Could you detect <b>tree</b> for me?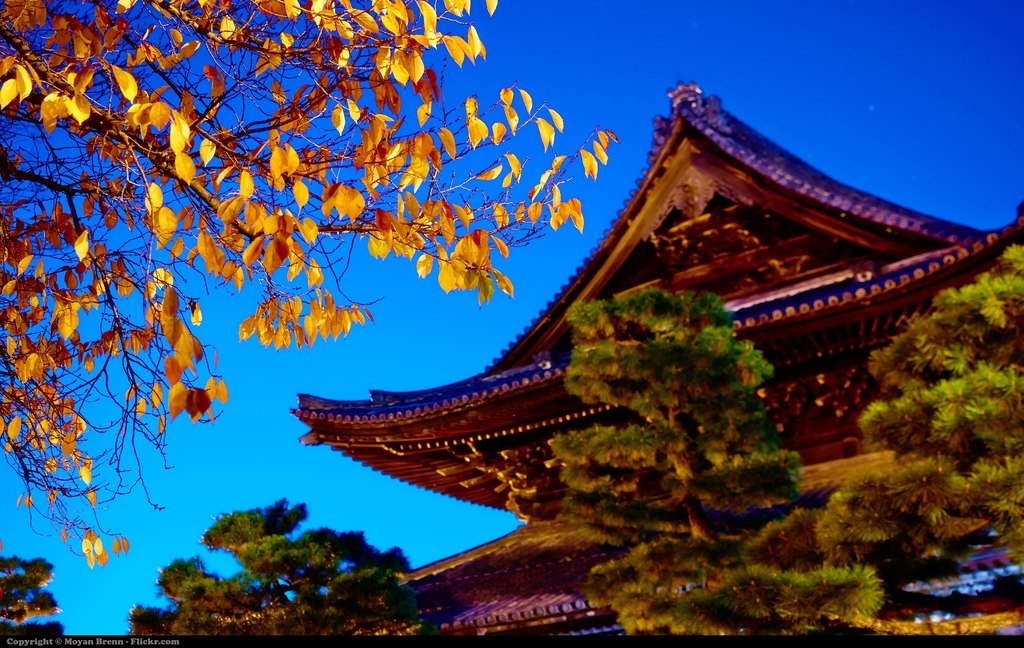
Detection result: 122, 477, 551, 647.
